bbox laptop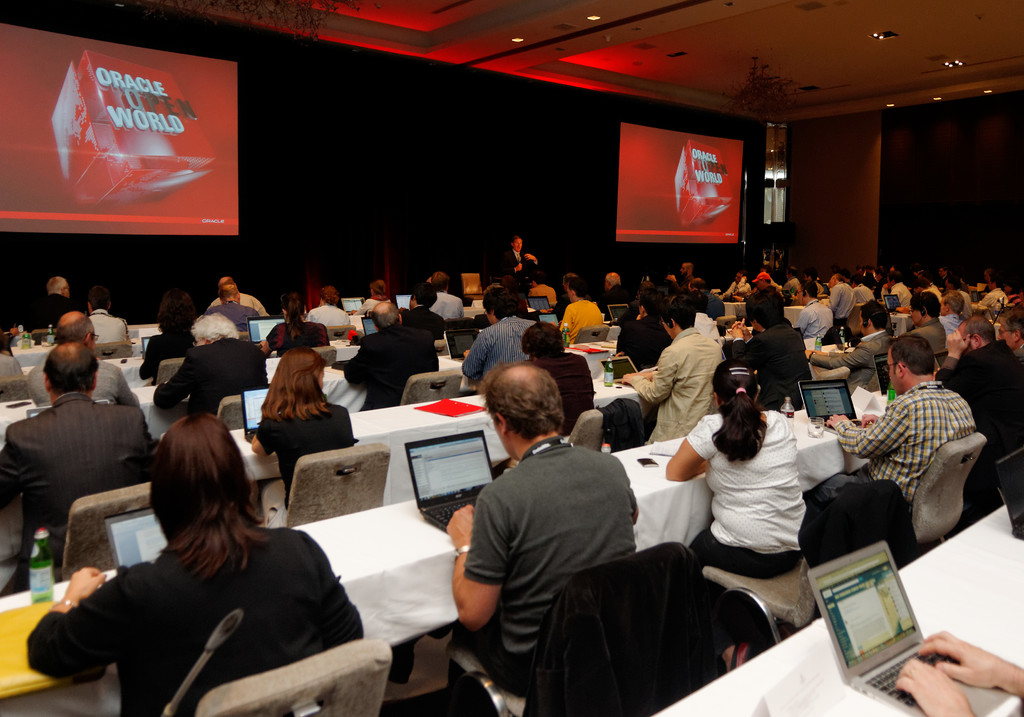
(823, 552, 991, 716)
